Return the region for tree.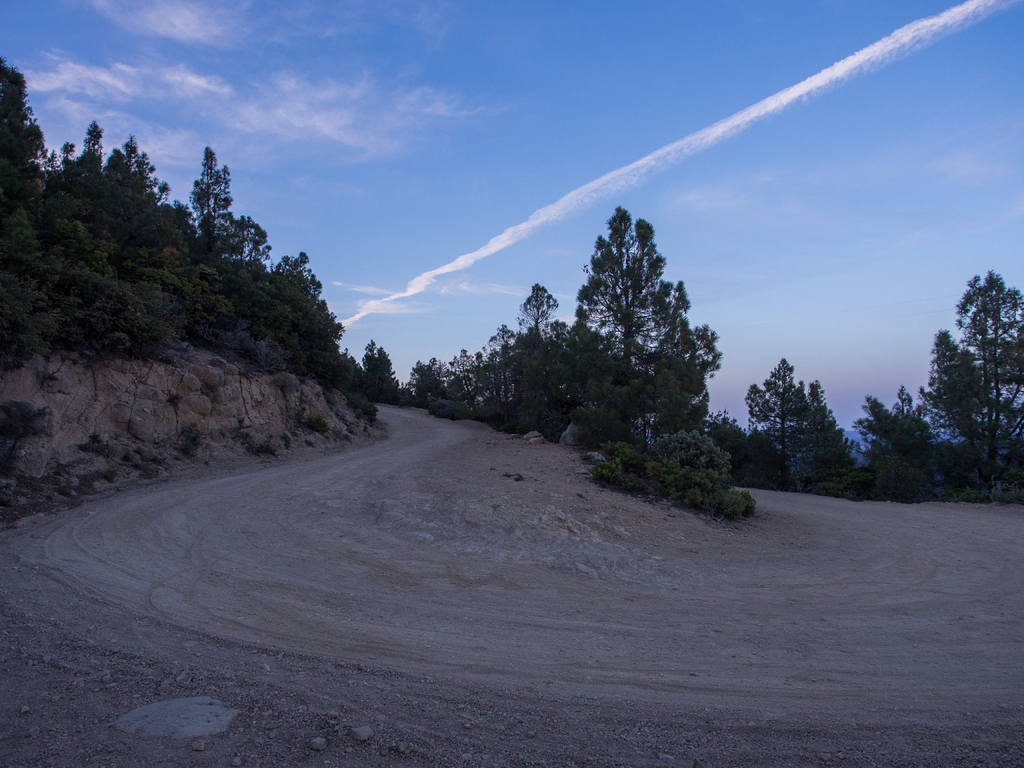
[360, 332, 410, 399].
